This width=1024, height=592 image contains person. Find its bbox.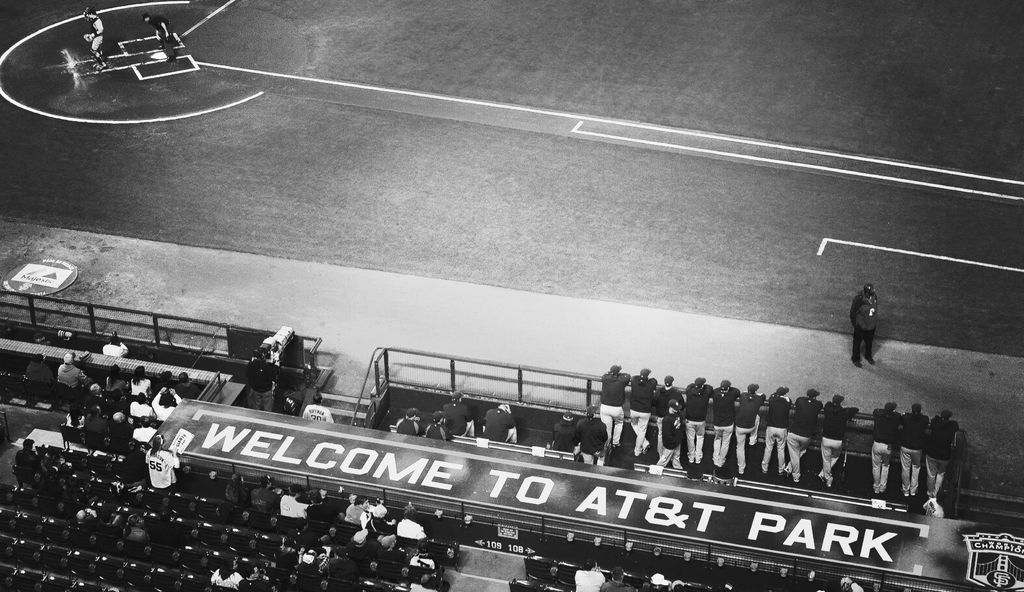
detection(233, 564, 263, 591).
